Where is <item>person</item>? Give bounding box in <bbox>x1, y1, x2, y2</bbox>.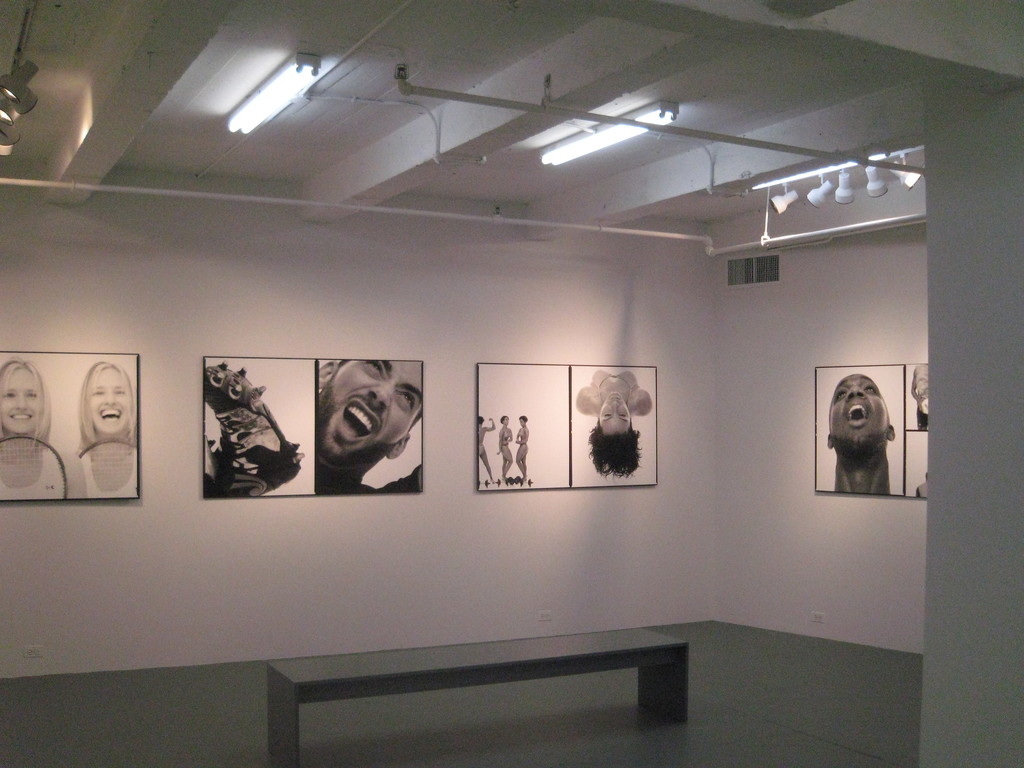
<bbox>826, 377, 893, 496</bbox>.
